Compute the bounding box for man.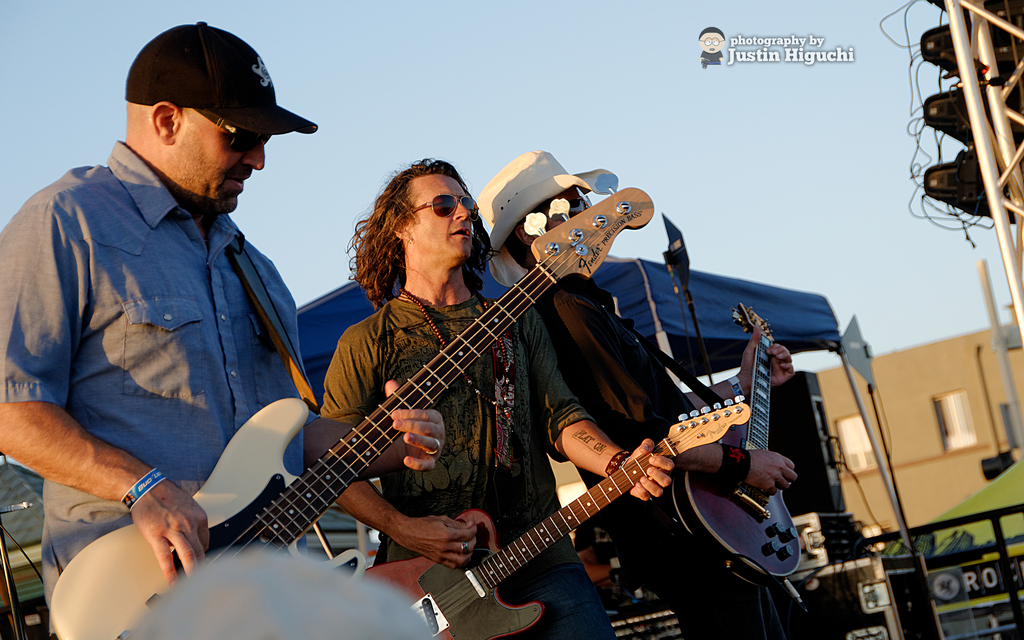
[left=477, top=145, right=796, bottom=639].
